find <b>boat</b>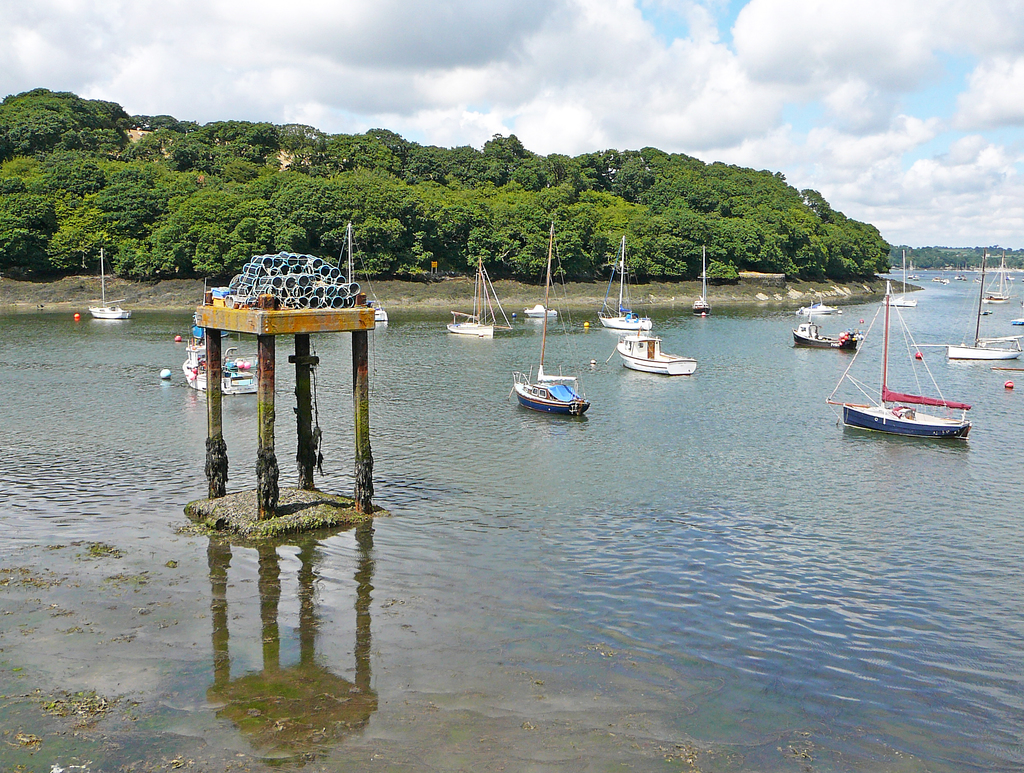
x1=1004 y1=272 x2=1017 y2=283
